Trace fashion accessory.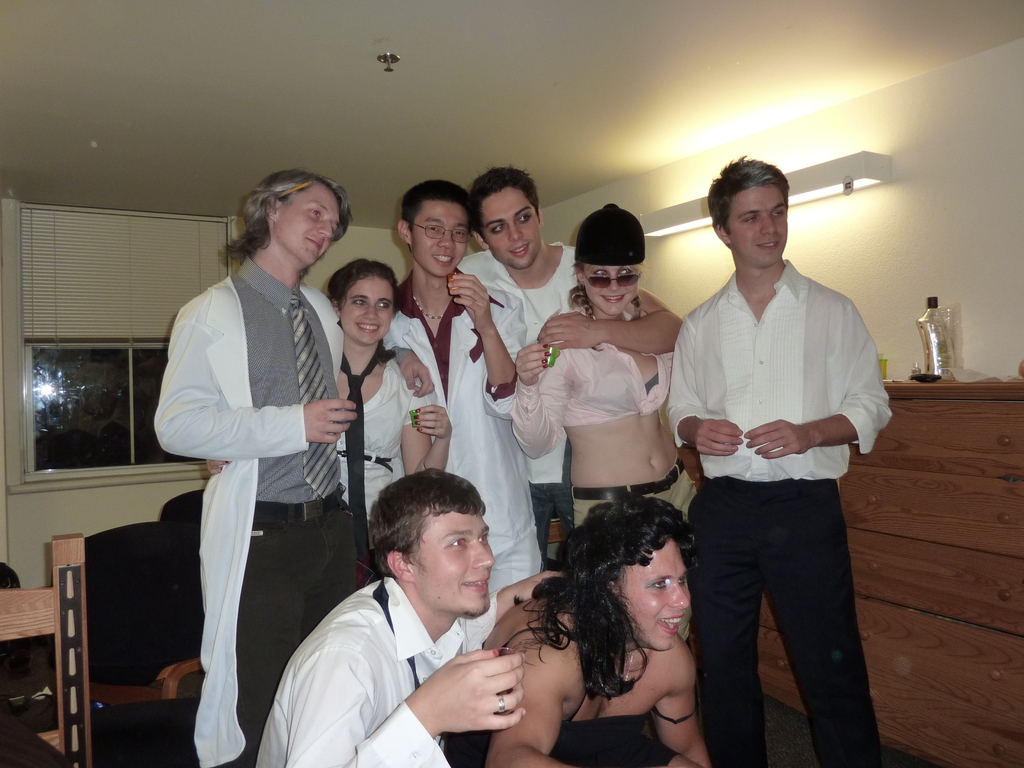
Traced to pyautogui.locateOnScreen(289, 288, 341, 500).
